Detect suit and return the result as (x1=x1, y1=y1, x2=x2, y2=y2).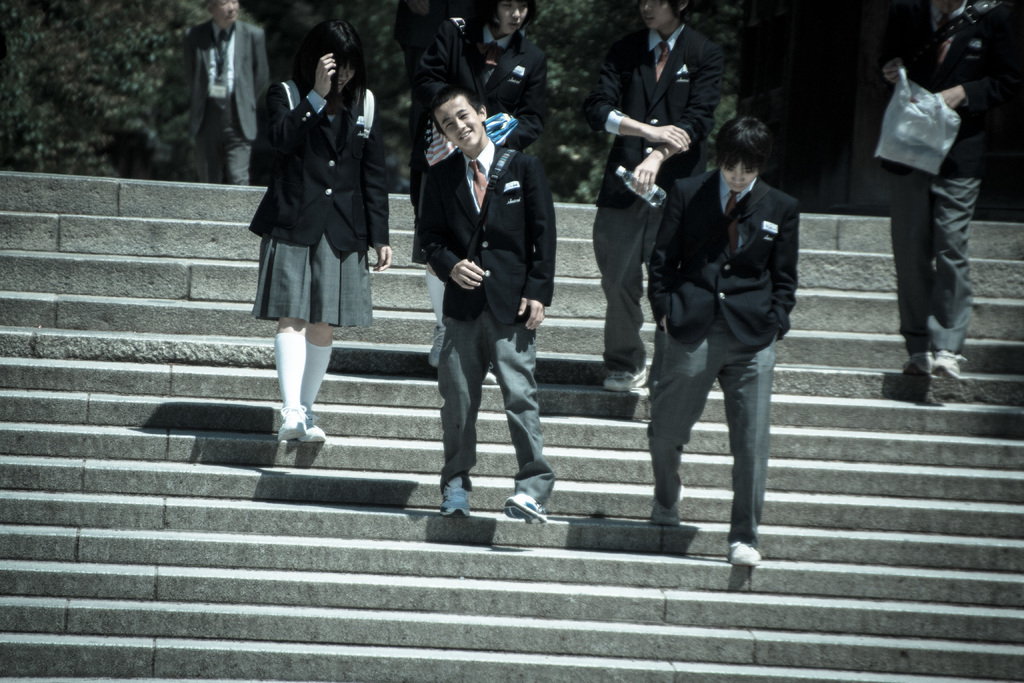
(x1=872, y1=0, x2=995, y2=350).
